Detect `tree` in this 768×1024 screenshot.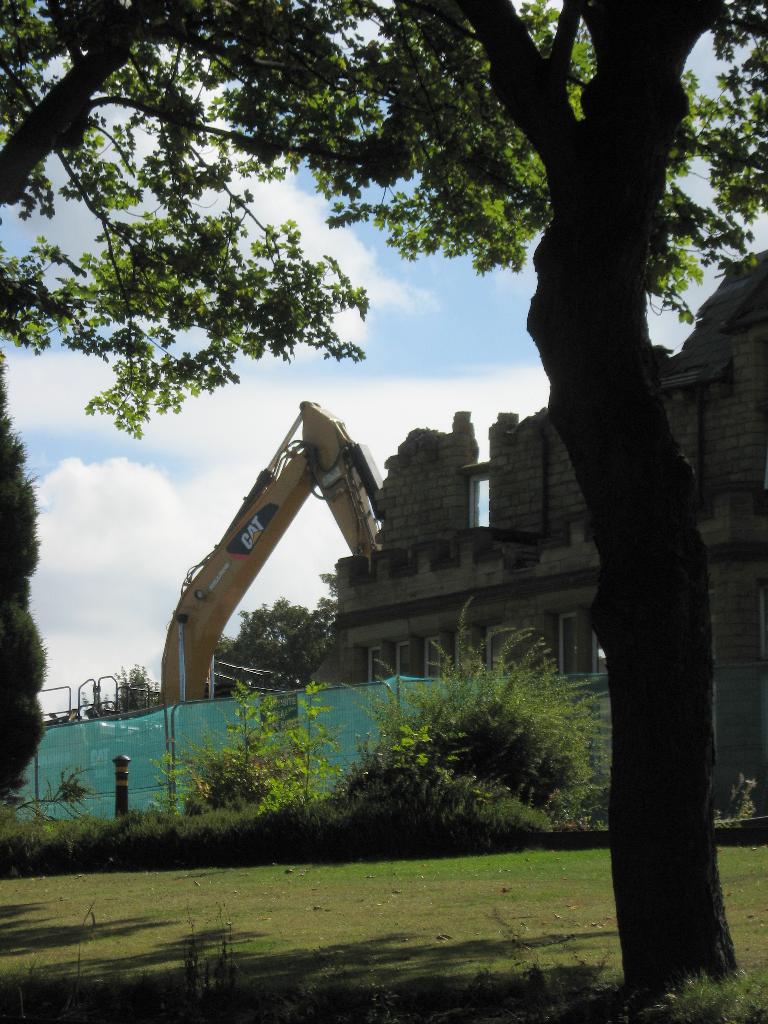
Detection: region(100, 657, 155, 724).
